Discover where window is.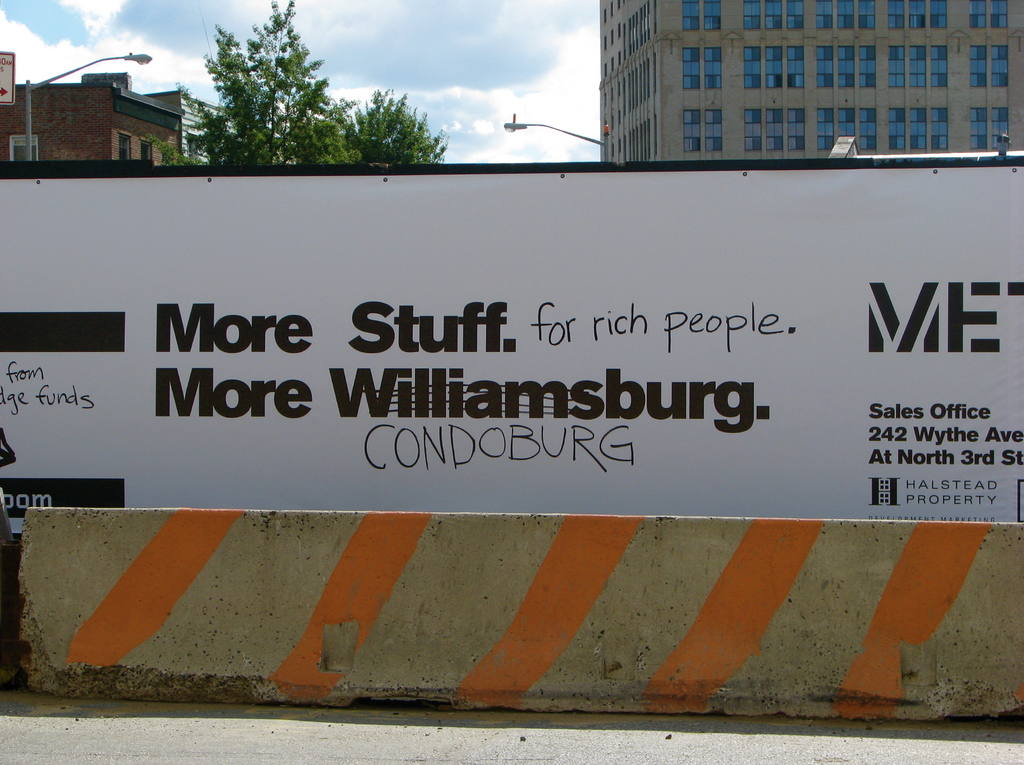
Discovered at 113, 136, 153, 159.
